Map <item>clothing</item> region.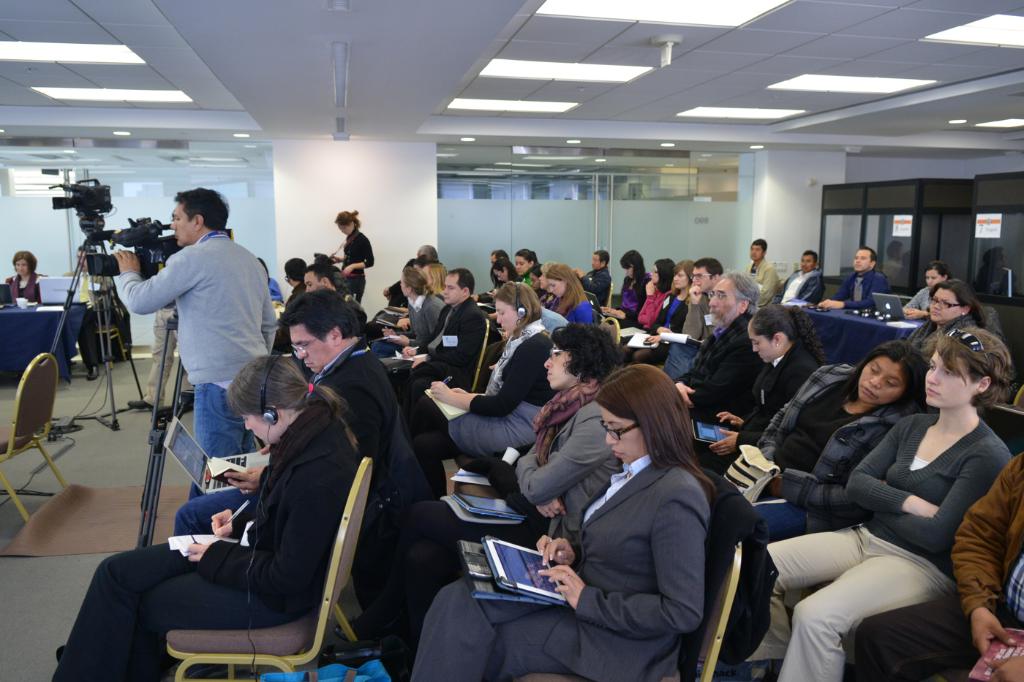
Mapped to (x1=410, y1=453, x2=711, y2=681).
